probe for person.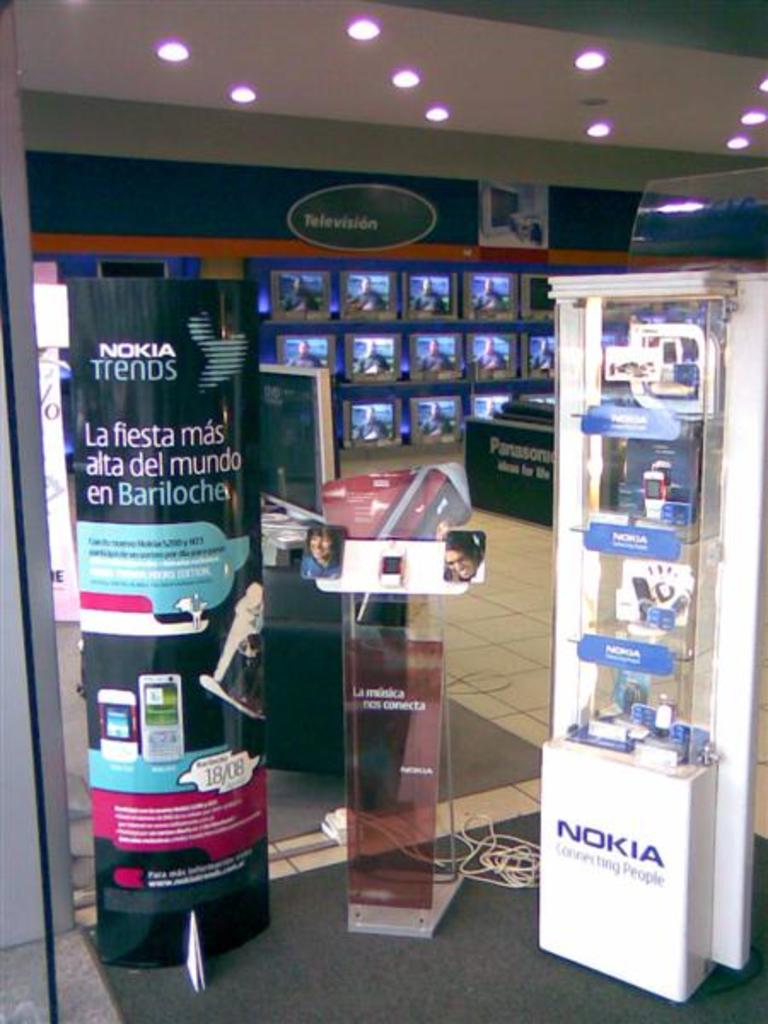
Probe result: 288/341/324/365.
